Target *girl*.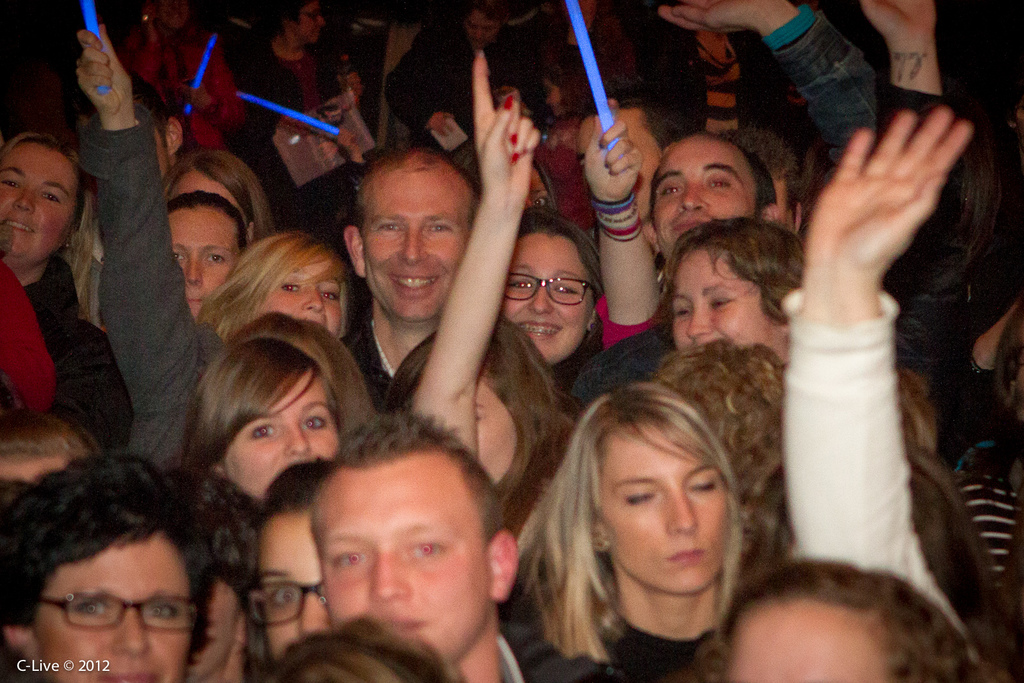
Target region: left=7, top=459, right=212, bottom=681.
